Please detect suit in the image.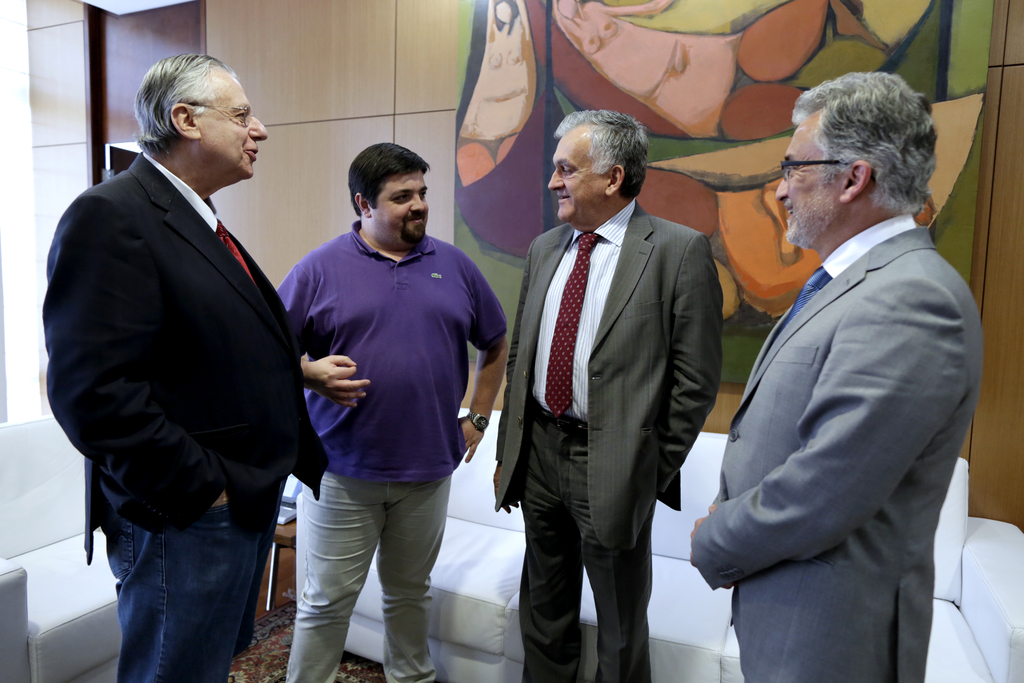
crop(42, 147, 329, 563).
